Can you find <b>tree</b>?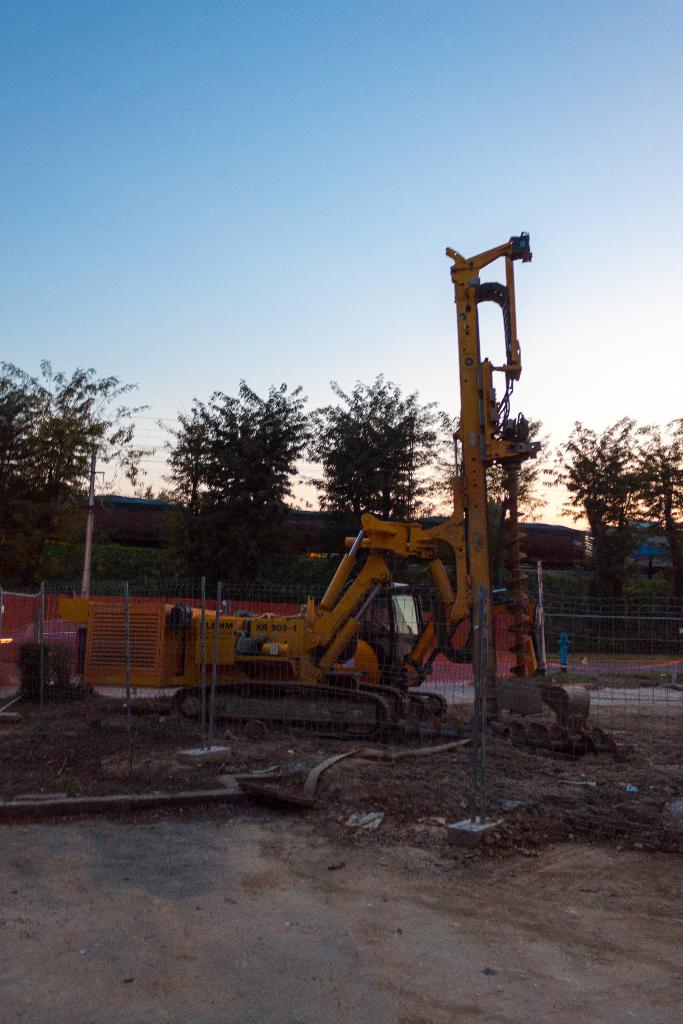
Yes, bounding box: <box>170,387,313,588</box>.
